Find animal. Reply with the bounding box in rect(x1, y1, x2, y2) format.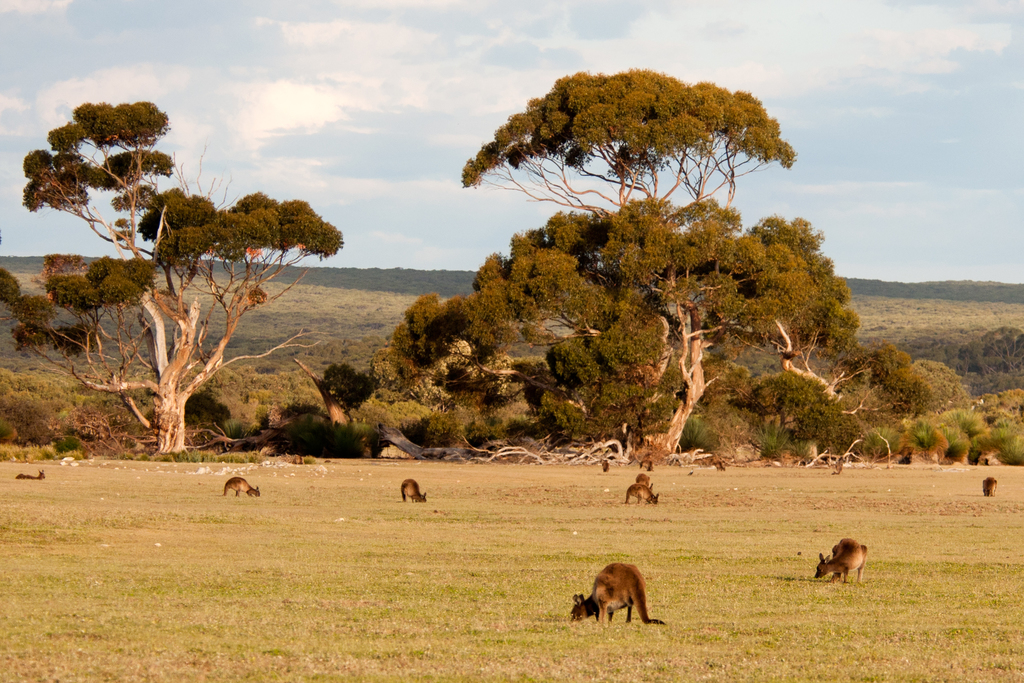
rect(817, 541, 869, 583).
